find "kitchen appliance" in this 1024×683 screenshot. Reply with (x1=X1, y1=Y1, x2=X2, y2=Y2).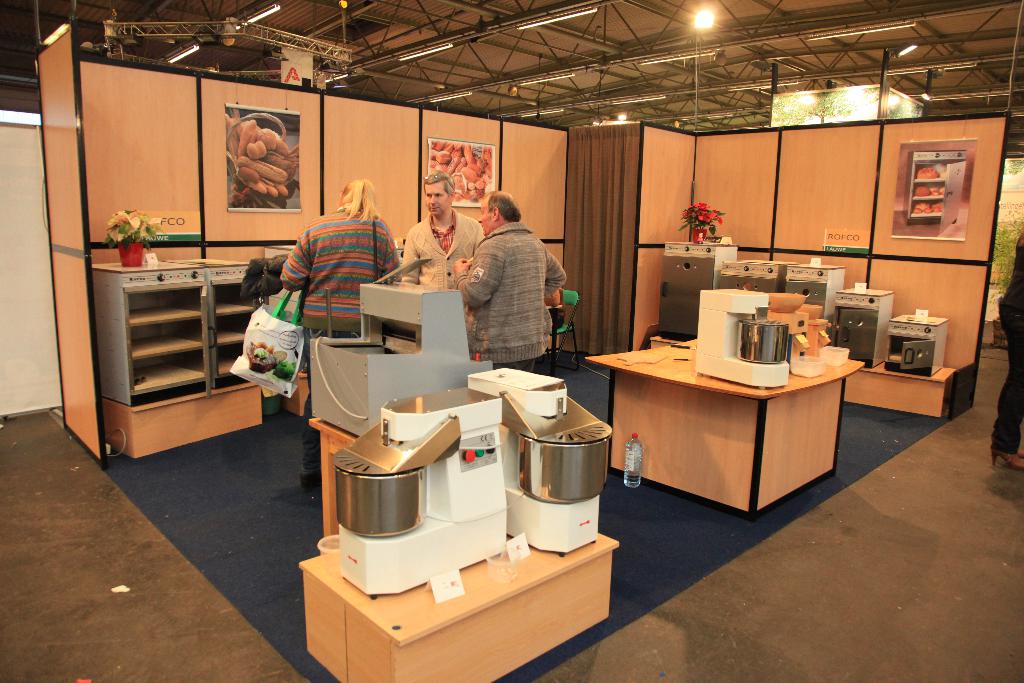
(x1=212, y1=256, x2=259, y2=380).
